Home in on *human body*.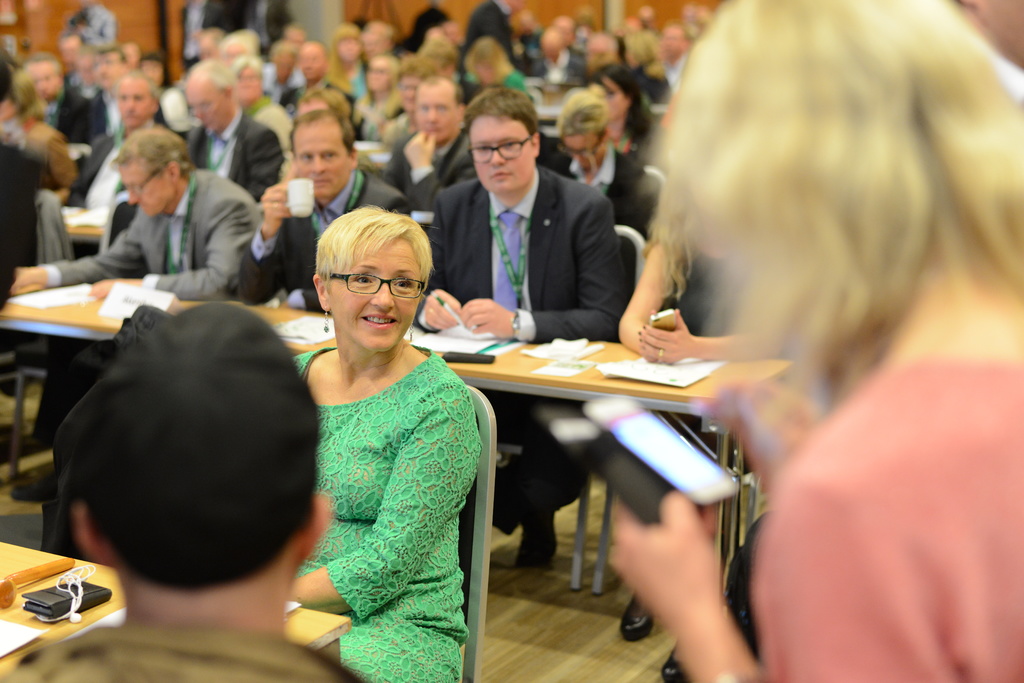
Homed in at box(277, 200, 520, 680).
